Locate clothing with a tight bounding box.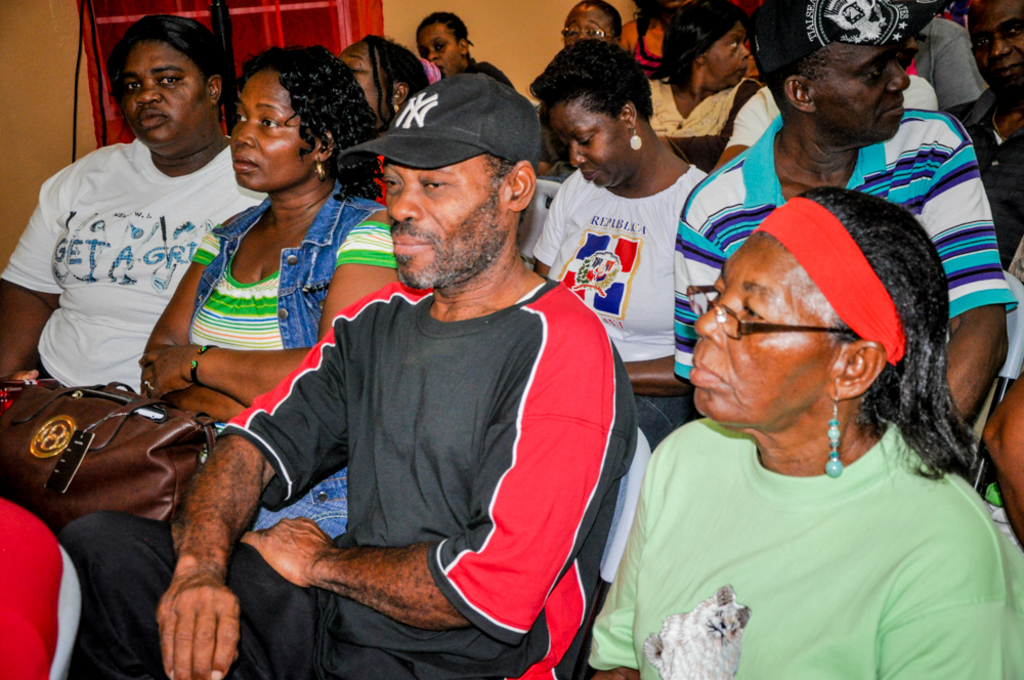
[536, 164, 711, 453].
